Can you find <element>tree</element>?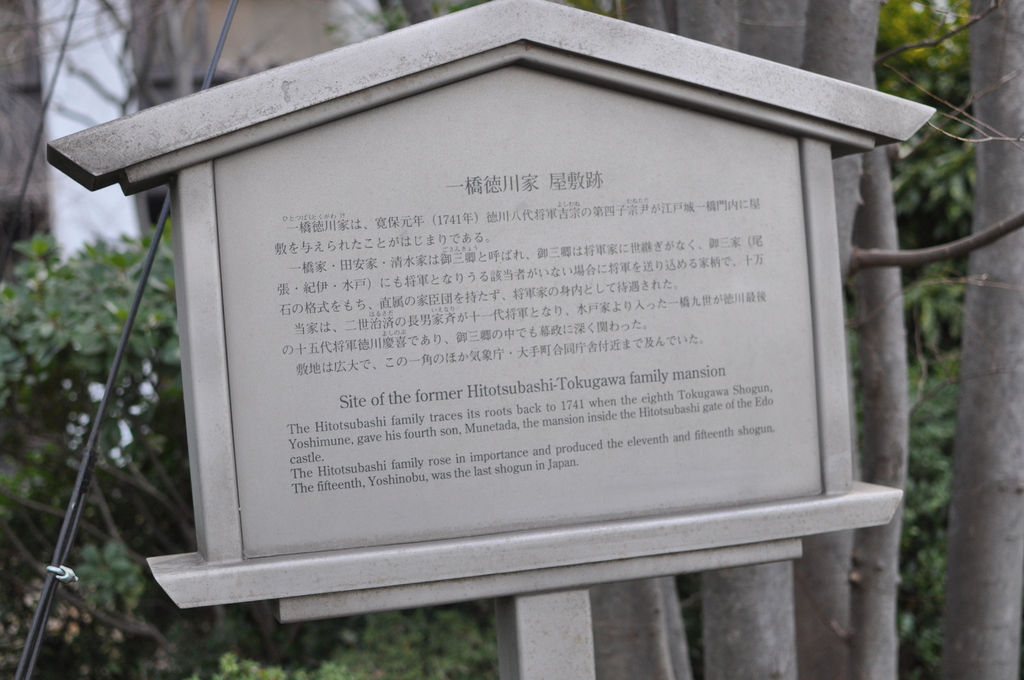
Yes, bounding box: [left=943, top=0, right=1023, bottom=675].
